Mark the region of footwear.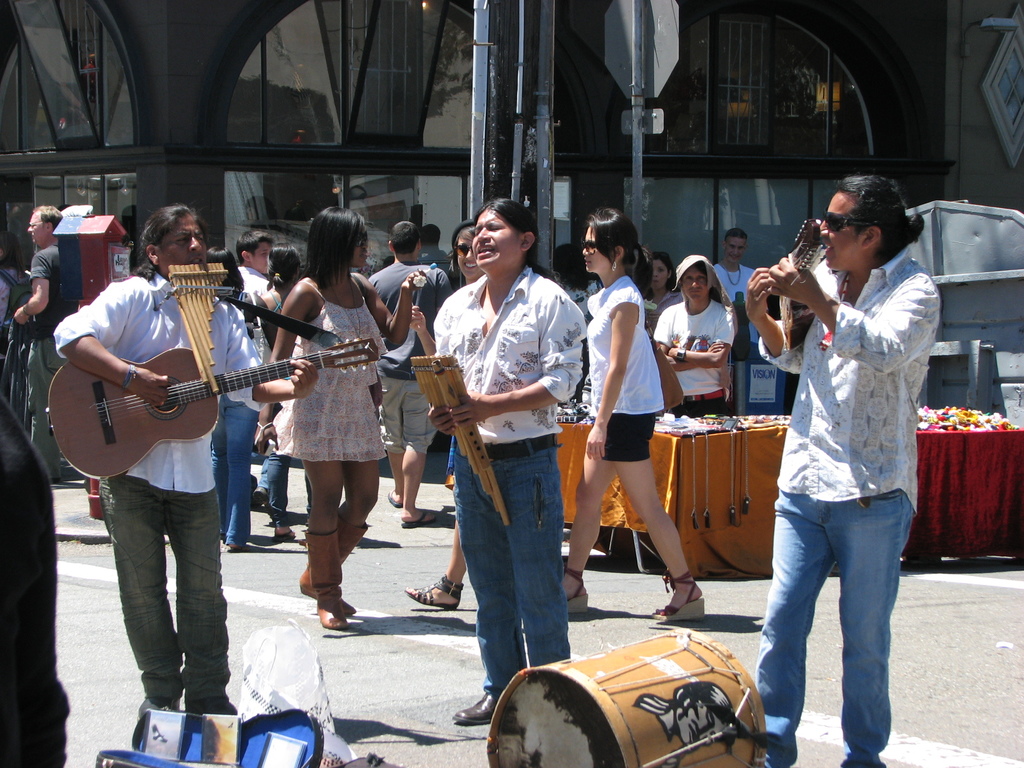
Region: region(303, 527, 346, 633).
